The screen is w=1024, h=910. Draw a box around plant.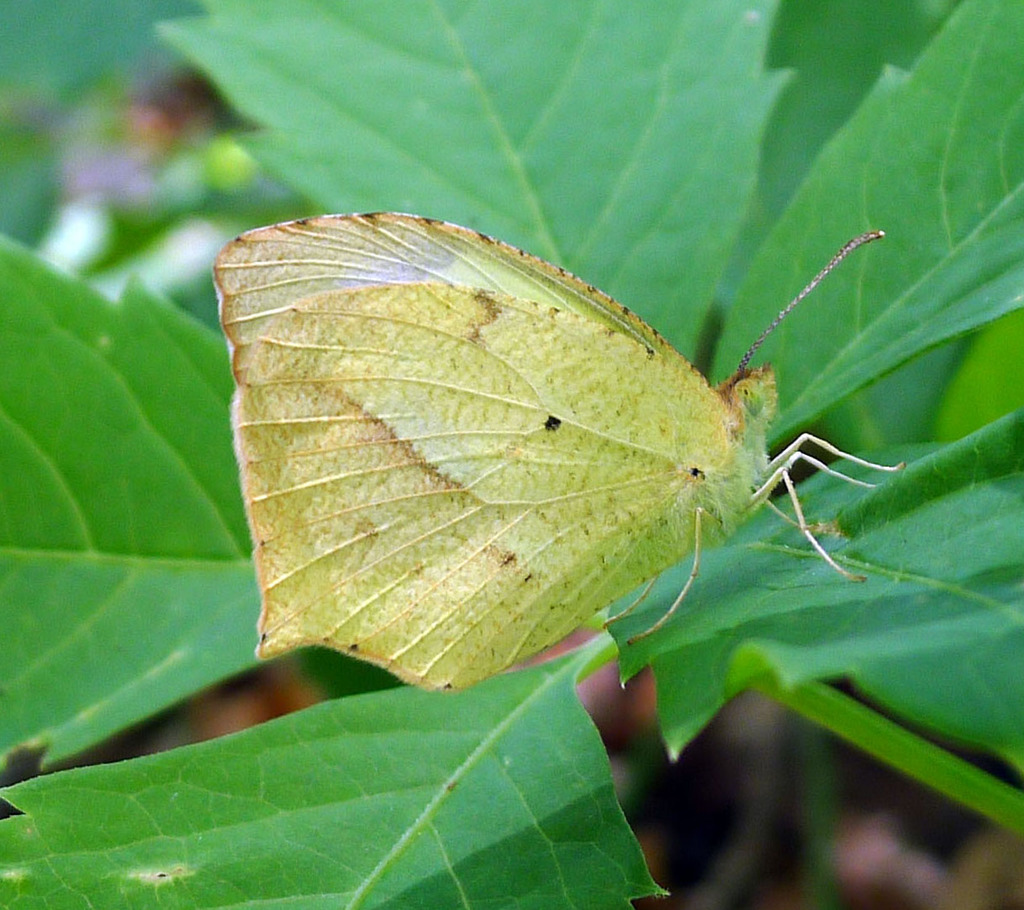
<bbox>3, 0, 1022, 909</bbox>.
